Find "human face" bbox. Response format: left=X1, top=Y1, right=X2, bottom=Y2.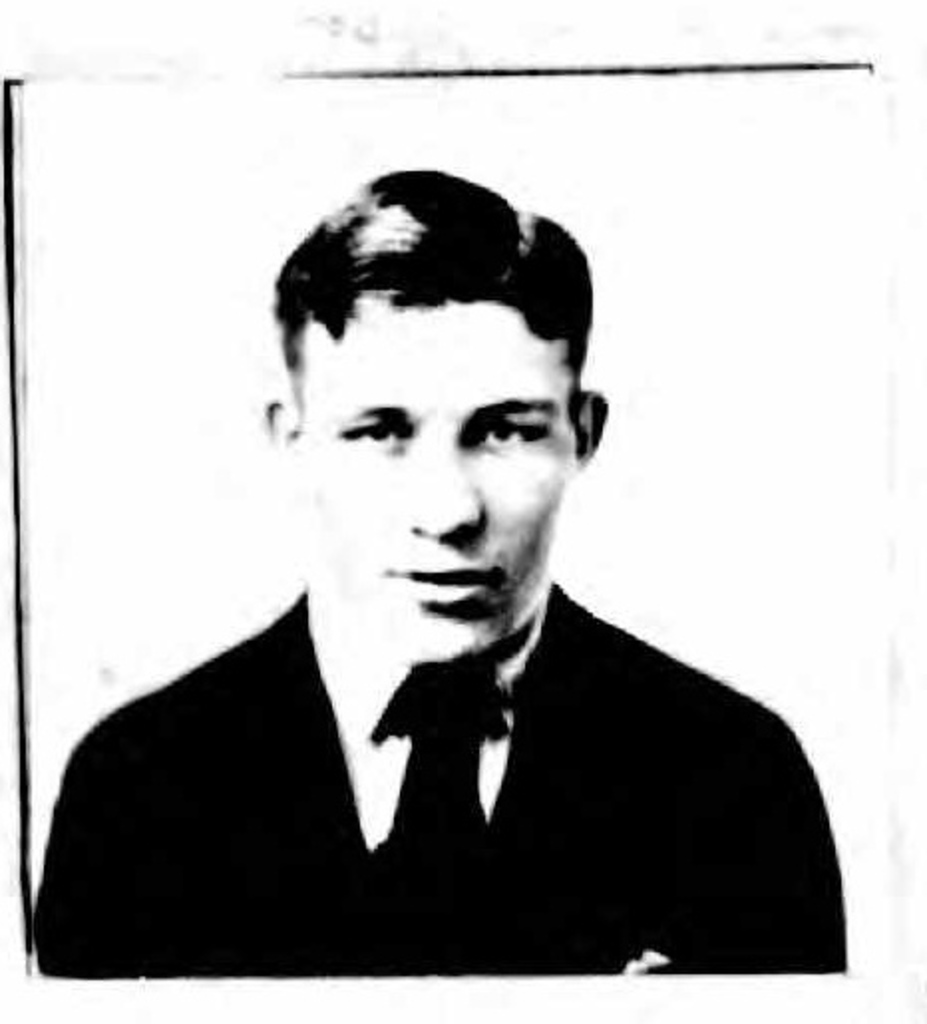
left=302, top=294, right=581, bottom=654.
